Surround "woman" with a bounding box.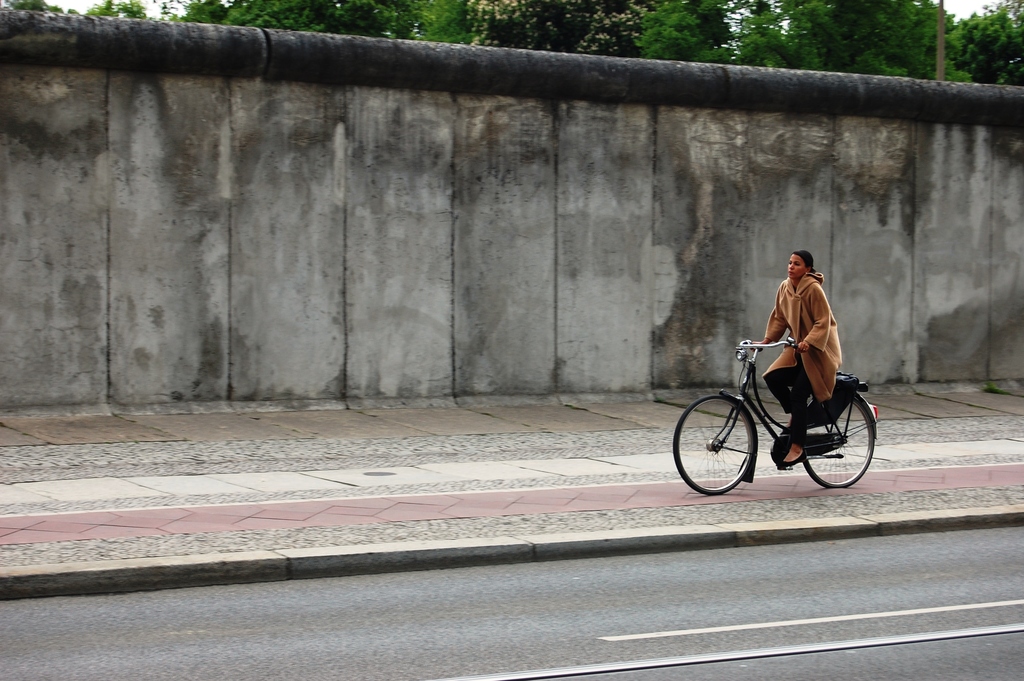
[735,247,863,464].
